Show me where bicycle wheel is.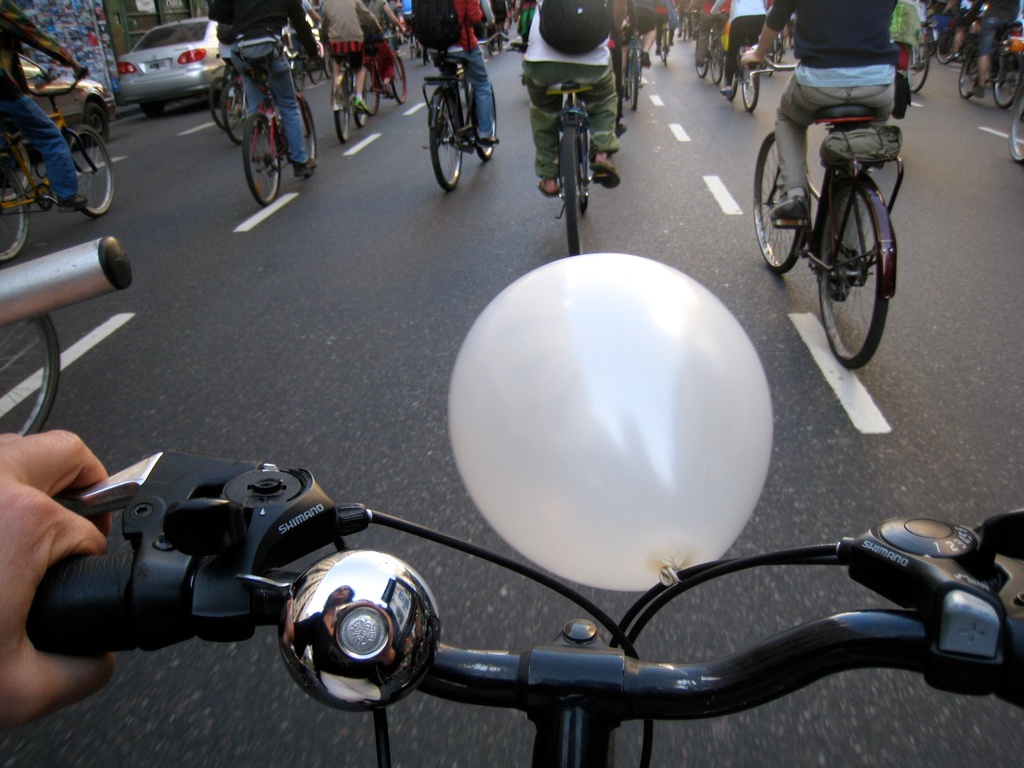
bicycle wheel is at x1=993 y1=49 x2=1023 y2=114.
